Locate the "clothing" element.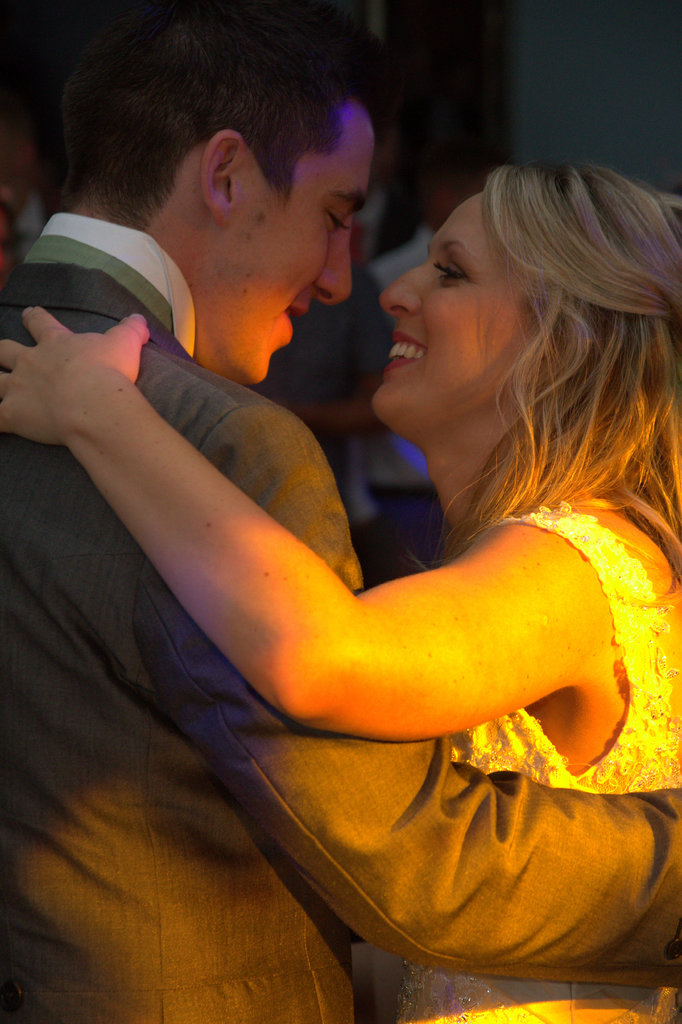
Element bbox: crop(382, 500, 681, 1023).
